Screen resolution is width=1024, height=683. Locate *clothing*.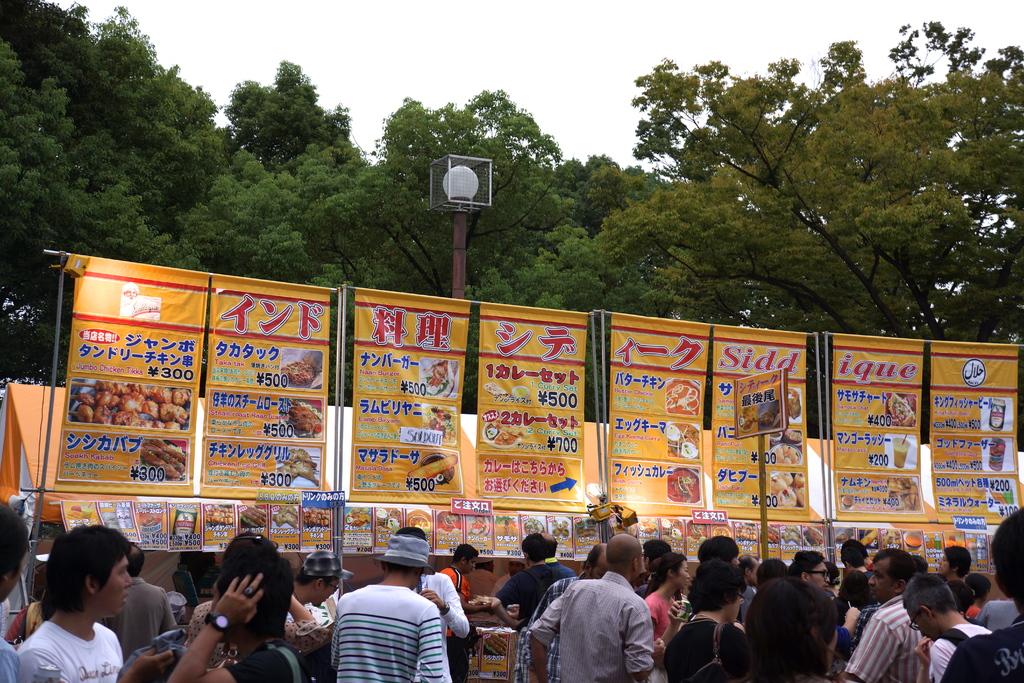
crop(732, 577, 754, 633).
